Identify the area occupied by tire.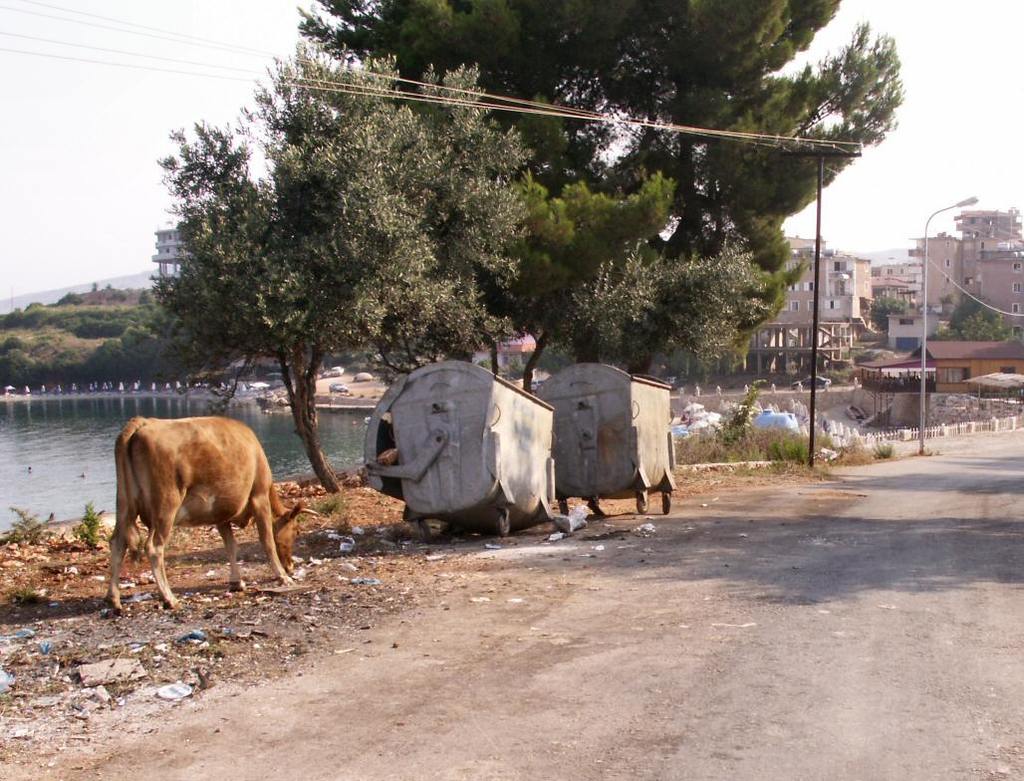
Area: [661, 494, 670, 518].
